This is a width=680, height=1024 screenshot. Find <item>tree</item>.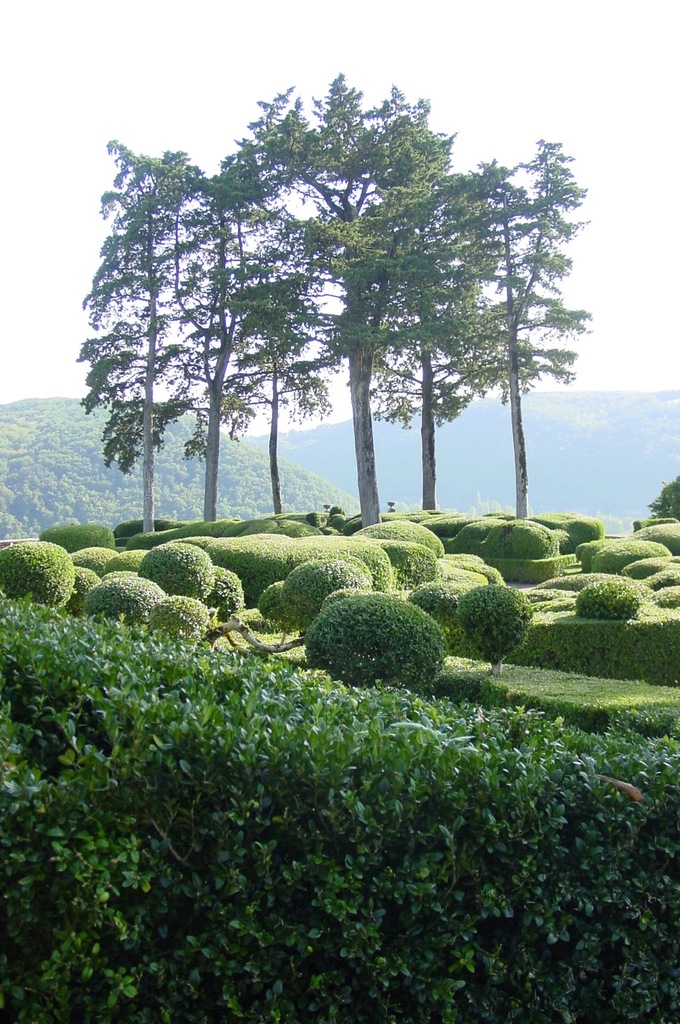
Bounding box: 307, 579, 445, 687.
